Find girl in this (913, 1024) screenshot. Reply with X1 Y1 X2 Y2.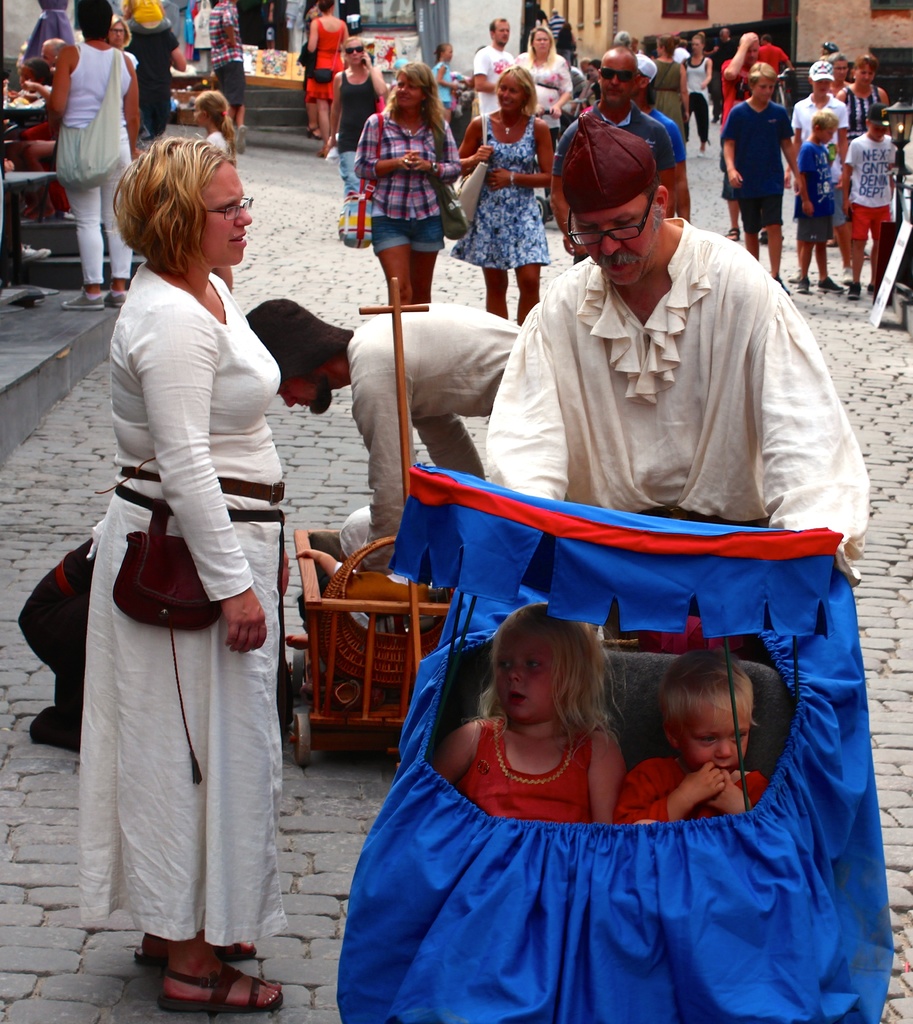
351 61 463 316.
